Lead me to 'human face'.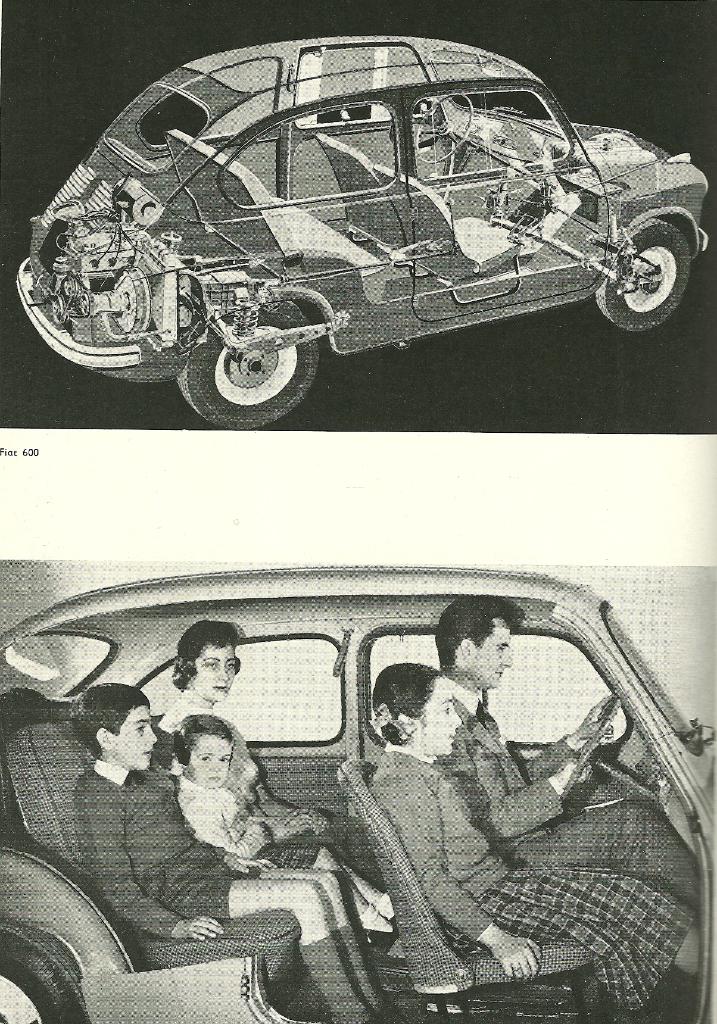
Lead to detection(191, 639, 239, 698).
